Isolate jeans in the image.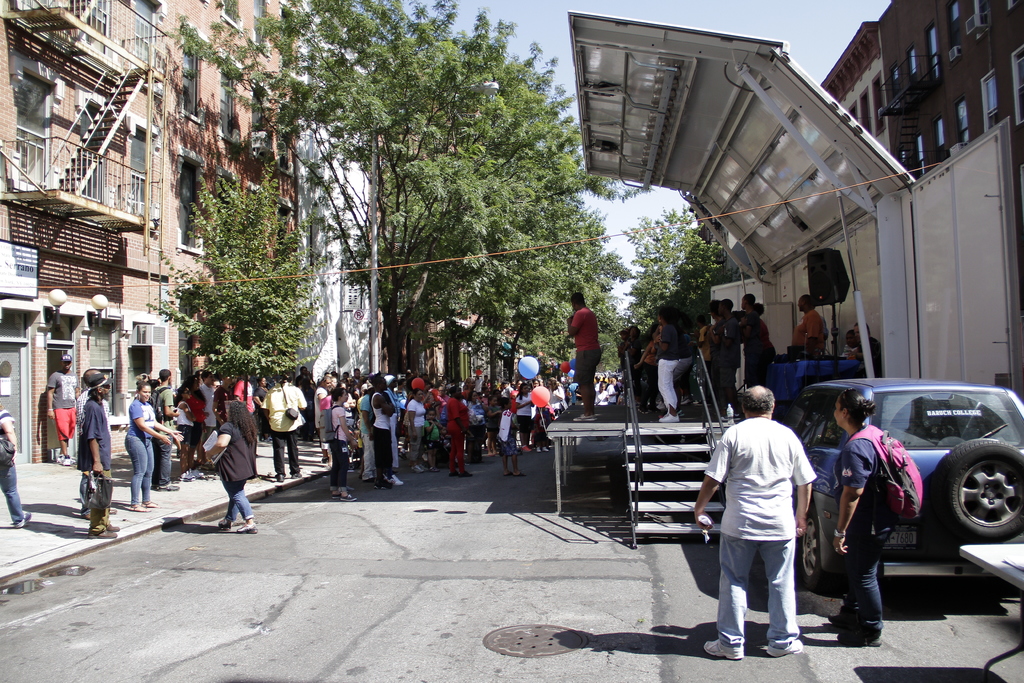
Isolated region: box=[572, 350, 601, 385].
